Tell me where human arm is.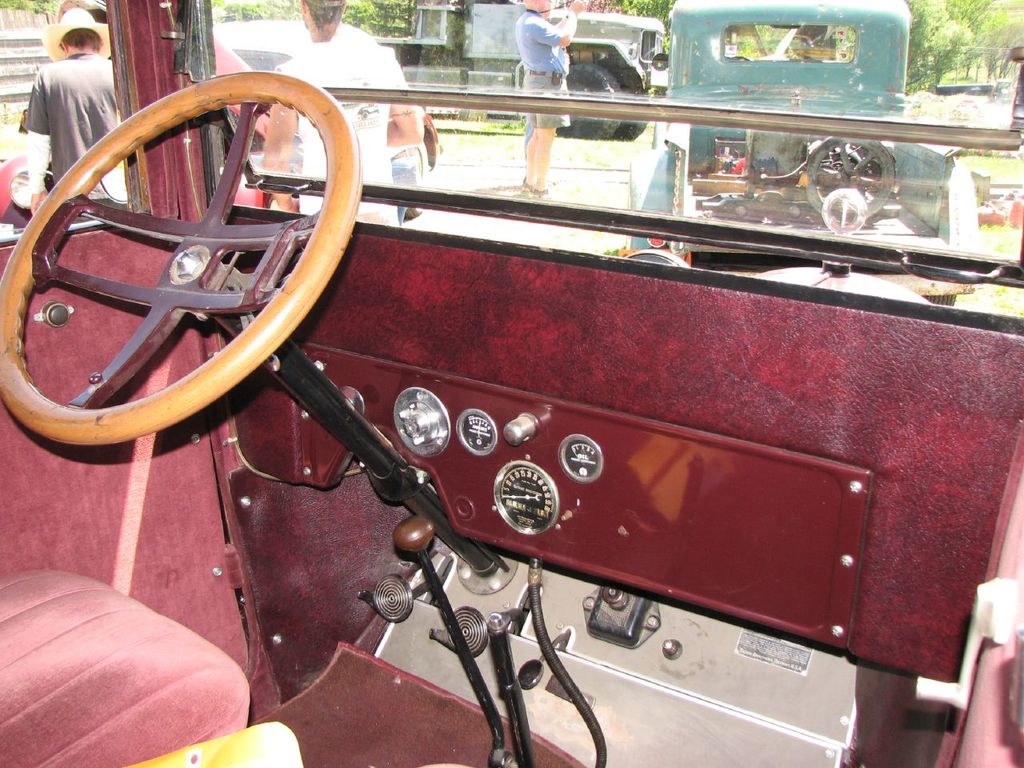
human arm is at x1=522 y1=4 x2=591 y2=45.
